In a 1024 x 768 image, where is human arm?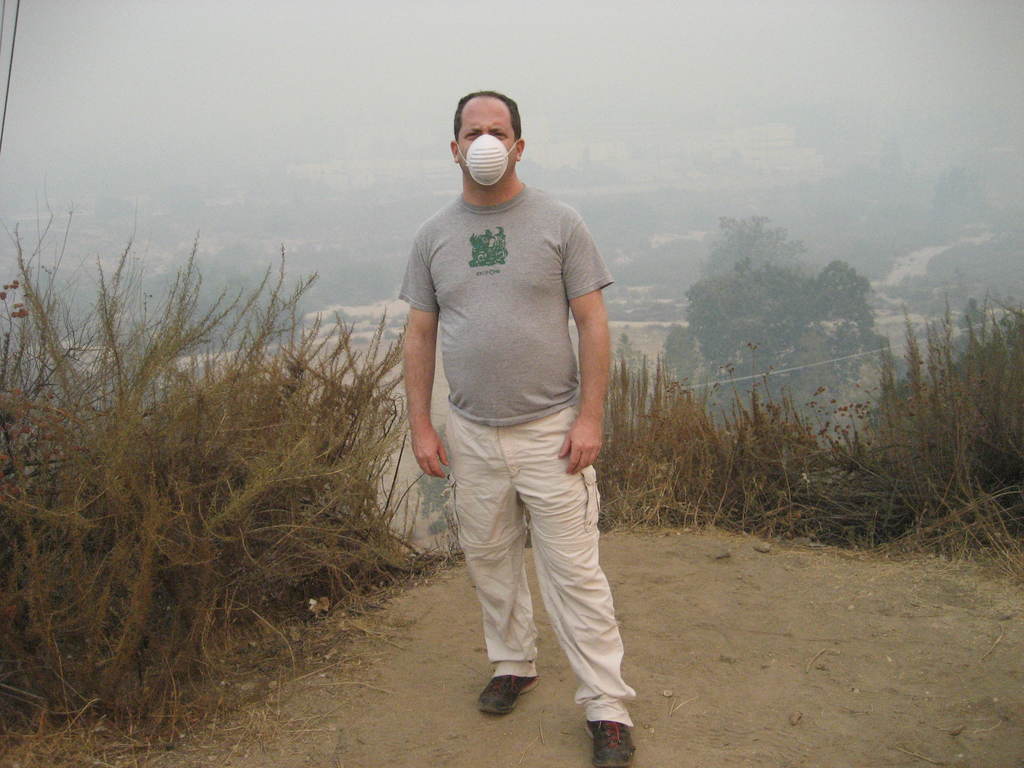
[left=410, top=306, right=449, bottom=477].
